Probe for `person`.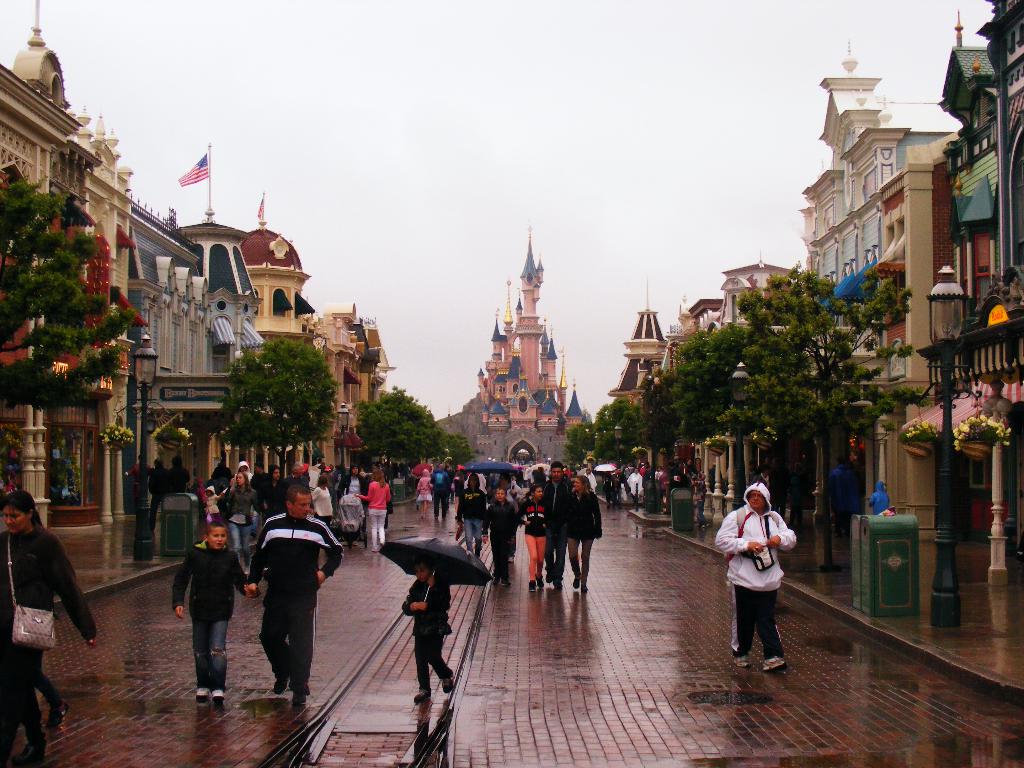
Probe result: {"left": 402, "top": 558, "right": 456, "bottom": 703}.
